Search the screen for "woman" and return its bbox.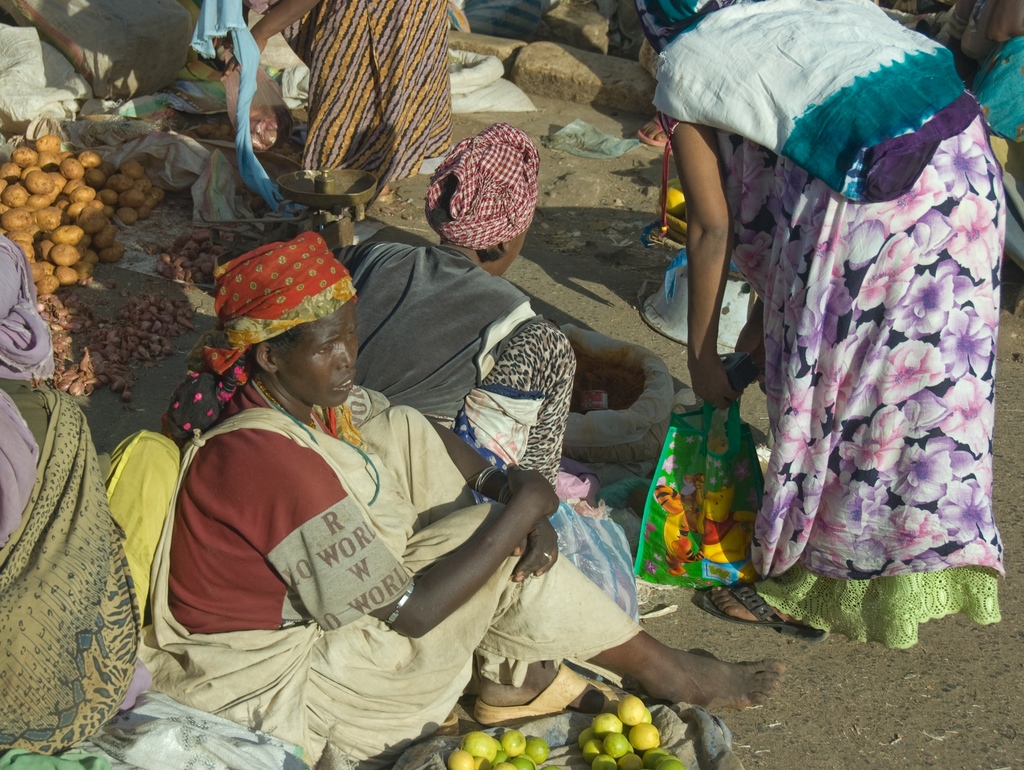
Found: Rect(188, 0, 456, 204).
